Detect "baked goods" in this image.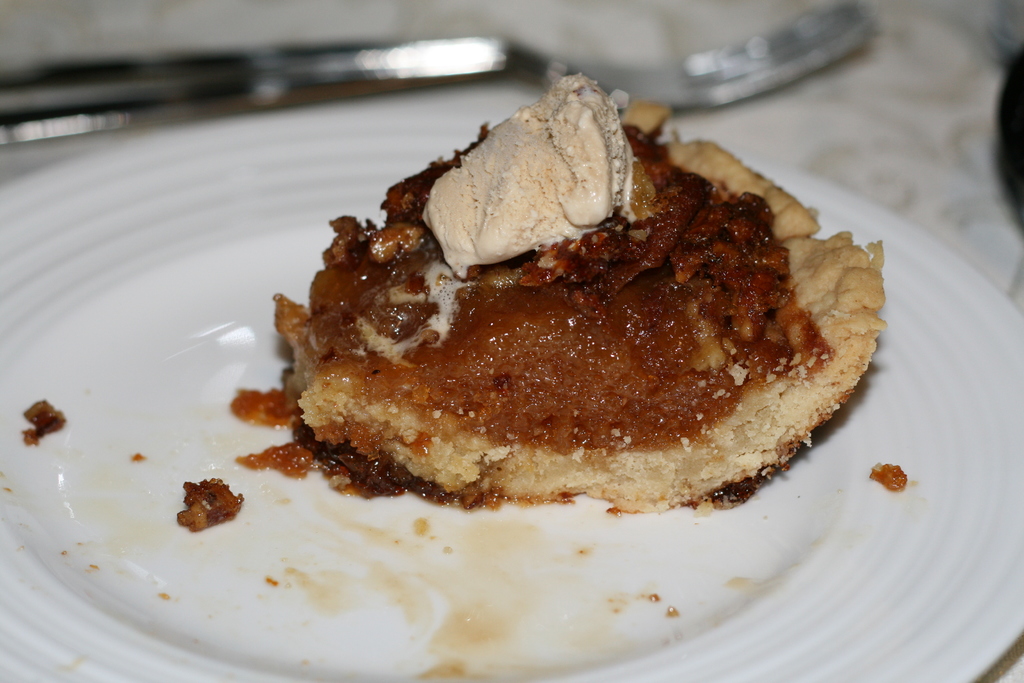
Detection: [323,87,800,463].
